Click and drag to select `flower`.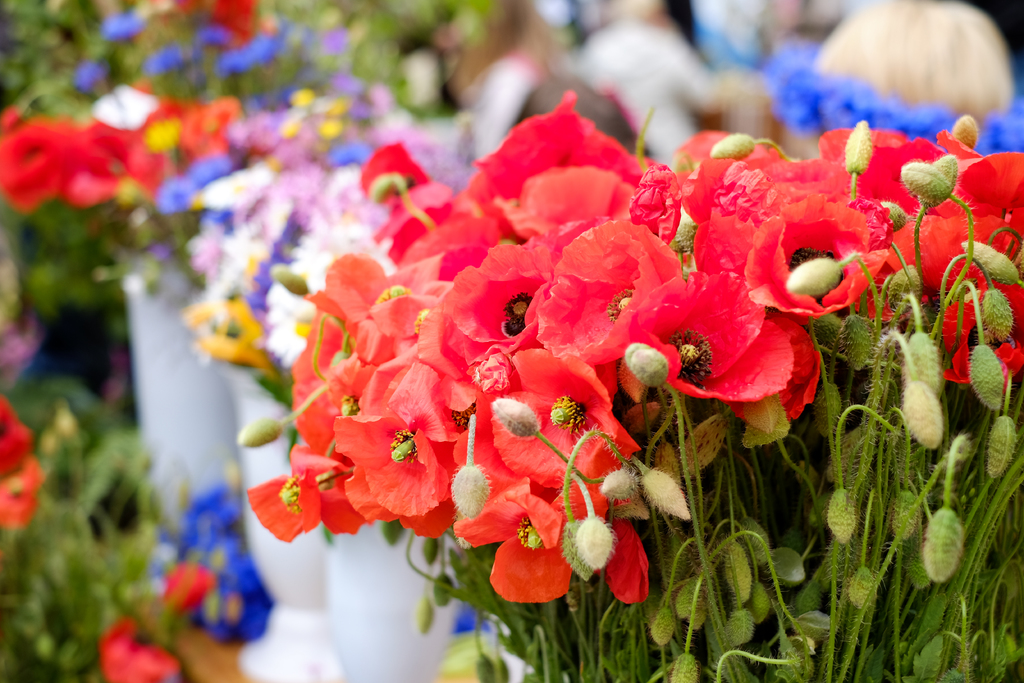
Selection: detection(524, 218, 700, 366).
